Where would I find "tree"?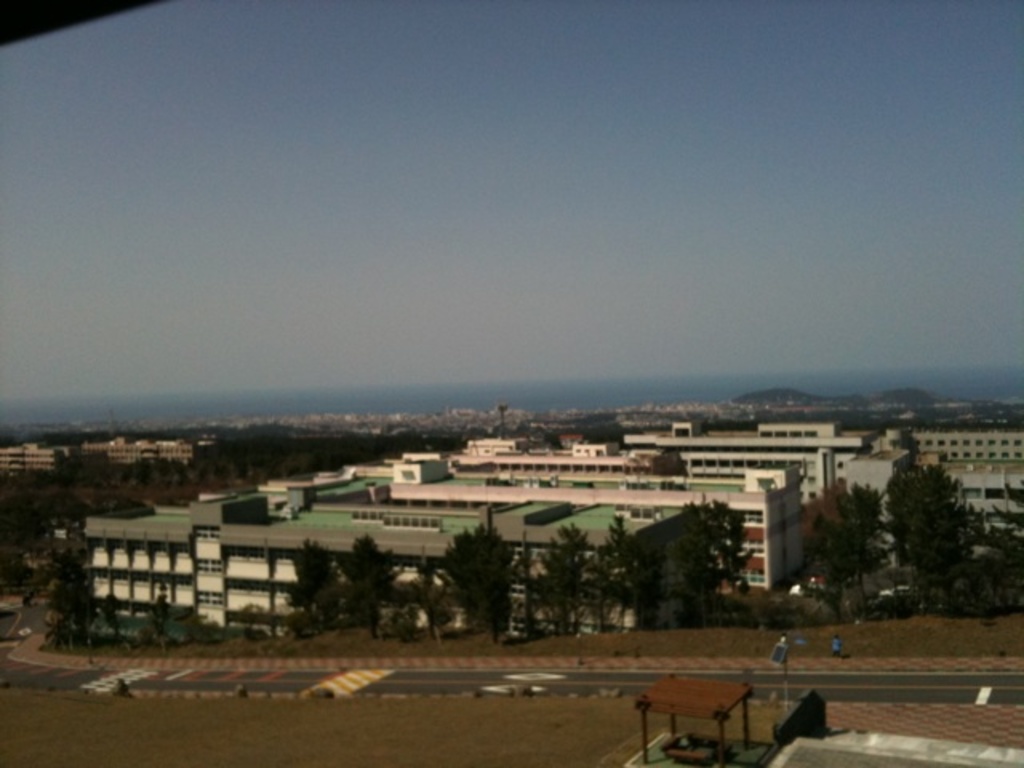
At <region>798, 475, 893, 619</region>.
